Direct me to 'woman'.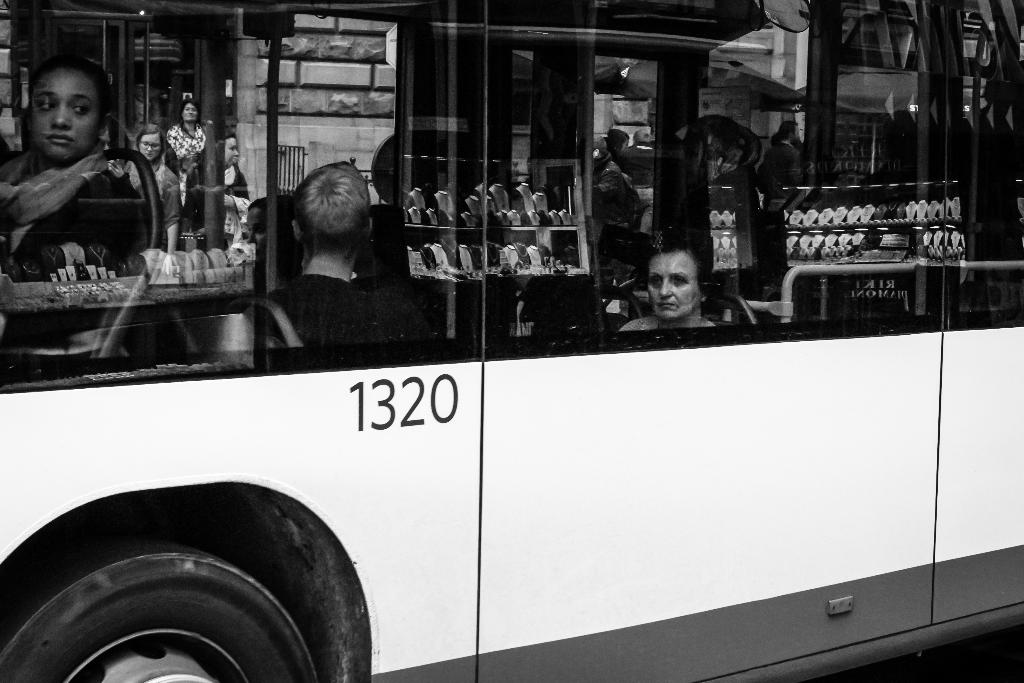
Direction: 133/122/189/256.
